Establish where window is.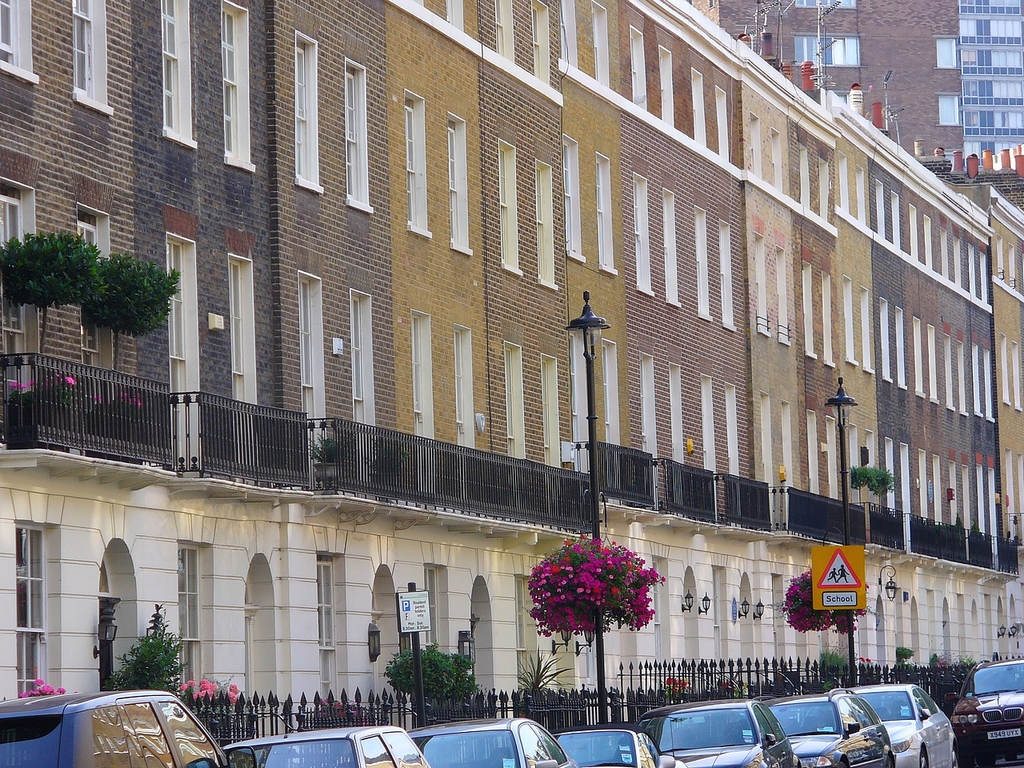
Established at l=405, t=105, r=431, b=237.
